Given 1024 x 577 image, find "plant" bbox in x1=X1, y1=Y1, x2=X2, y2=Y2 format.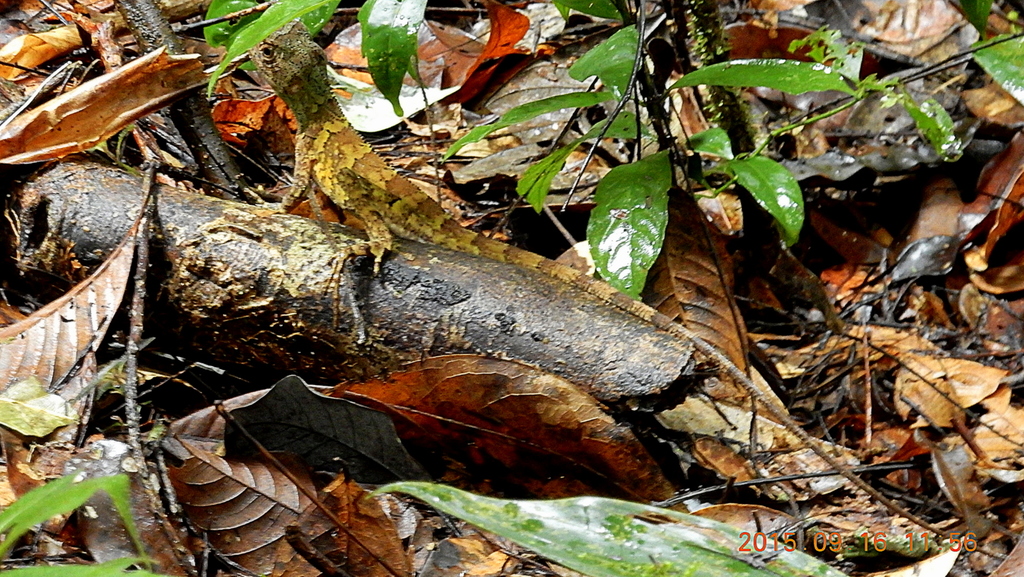
x1=949, y1=0, x2=1023, y2=110.
